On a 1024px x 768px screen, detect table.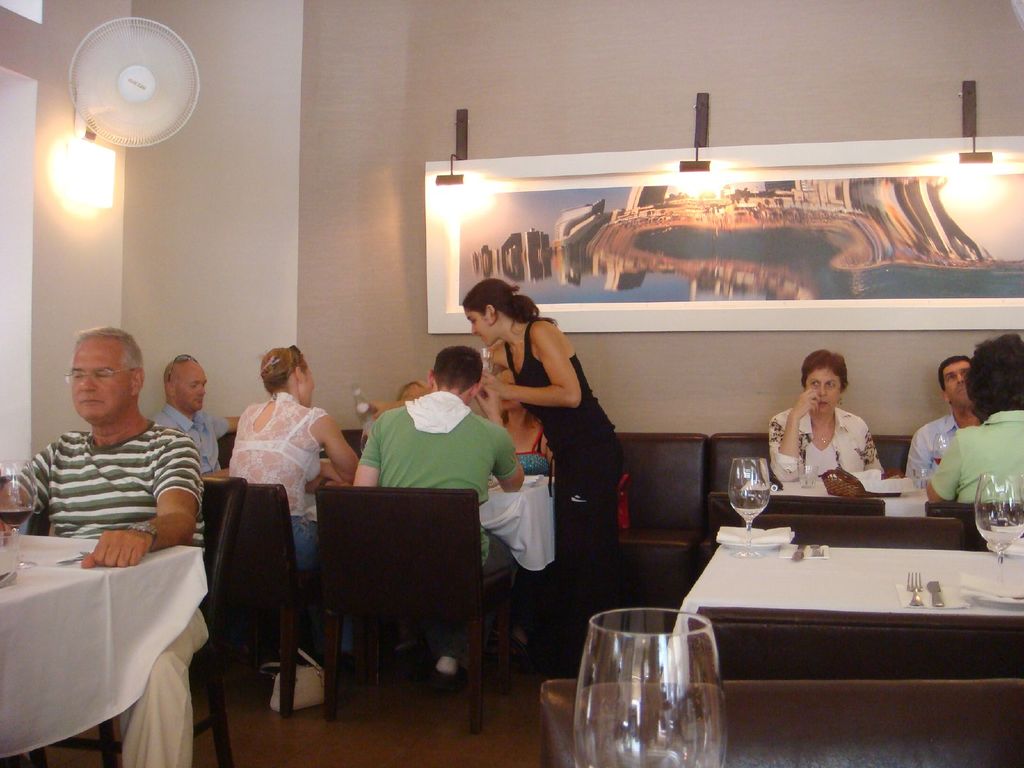
Rect(0, 513, 207, 762).
